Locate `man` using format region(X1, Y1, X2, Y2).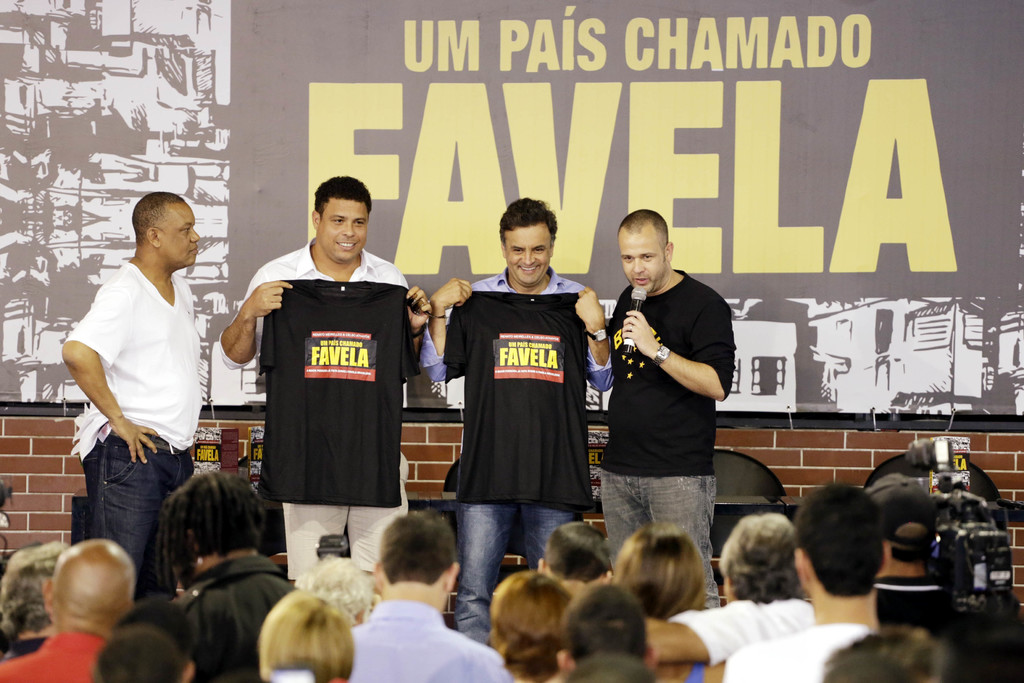
region(640, 483, 961, 670).
